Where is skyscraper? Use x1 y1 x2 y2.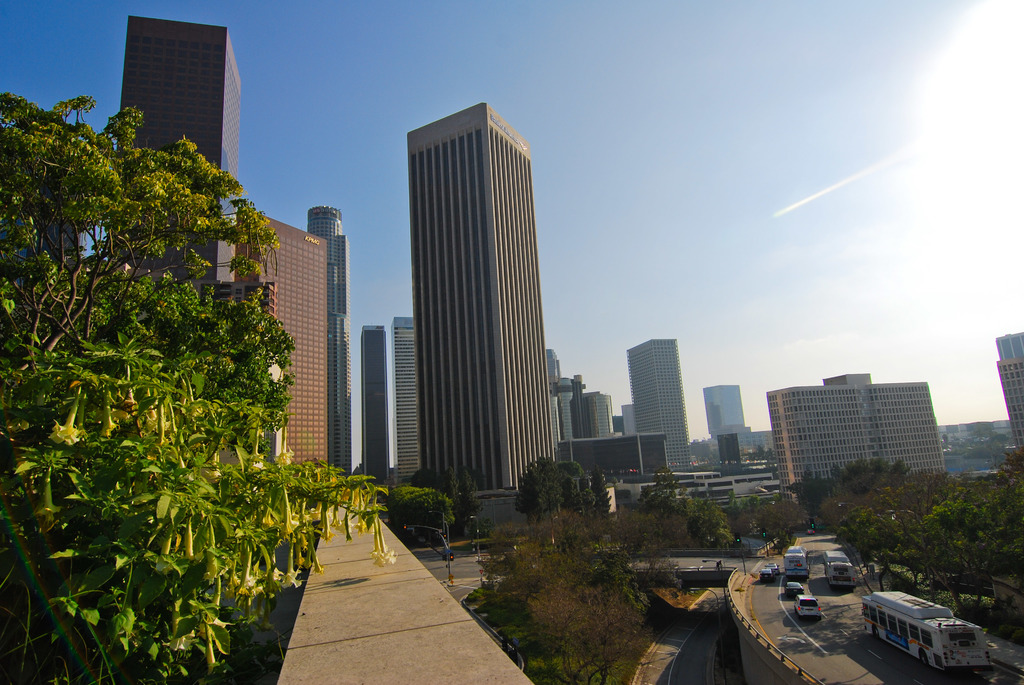
406 104 554 528.
